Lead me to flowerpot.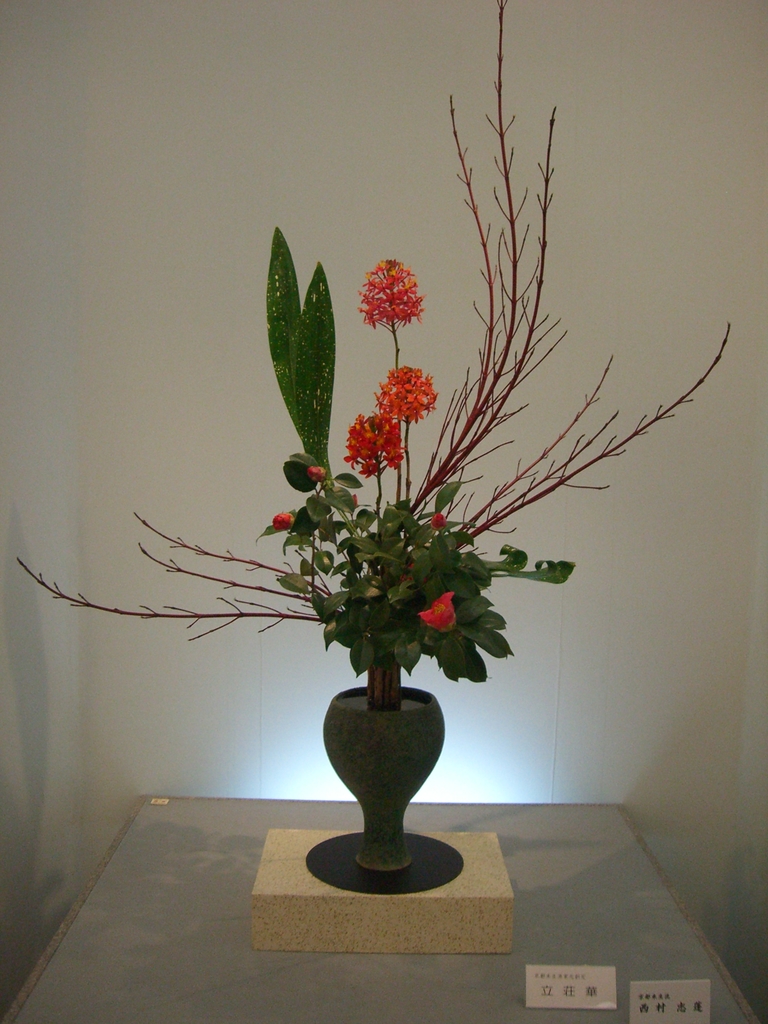
Lead to 332, 684, 442, 877.
